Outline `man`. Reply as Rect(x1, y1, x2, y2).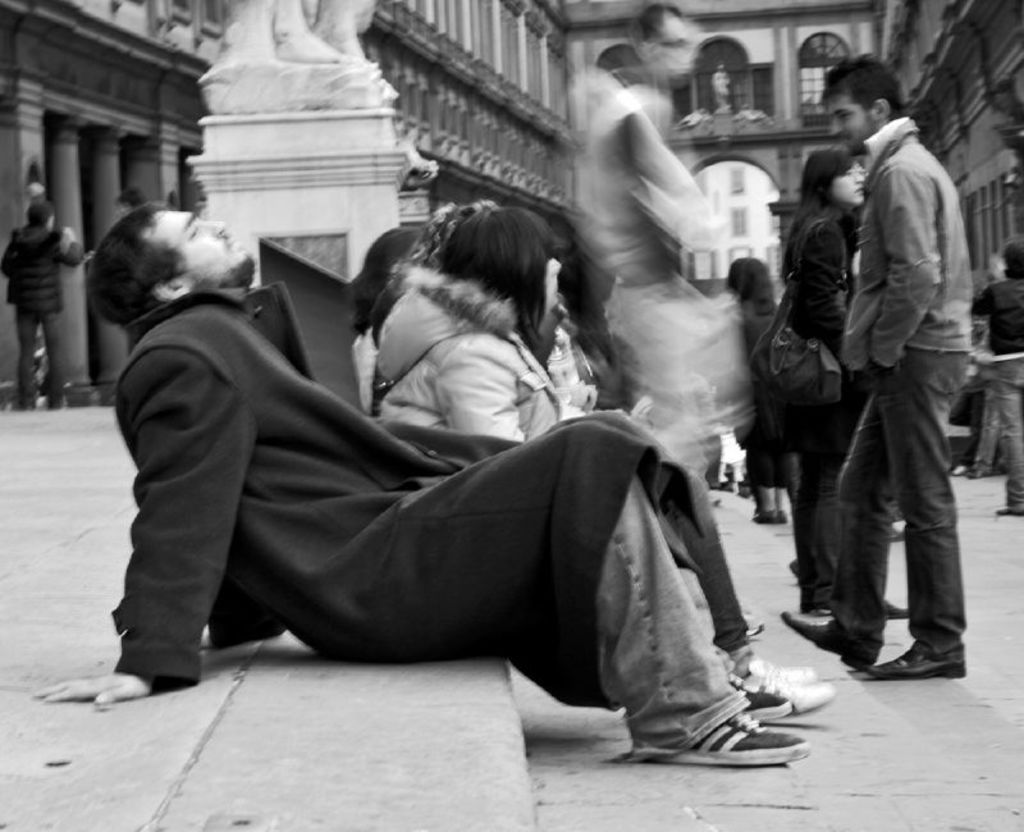
Rect(31, 197, 815, 769).
